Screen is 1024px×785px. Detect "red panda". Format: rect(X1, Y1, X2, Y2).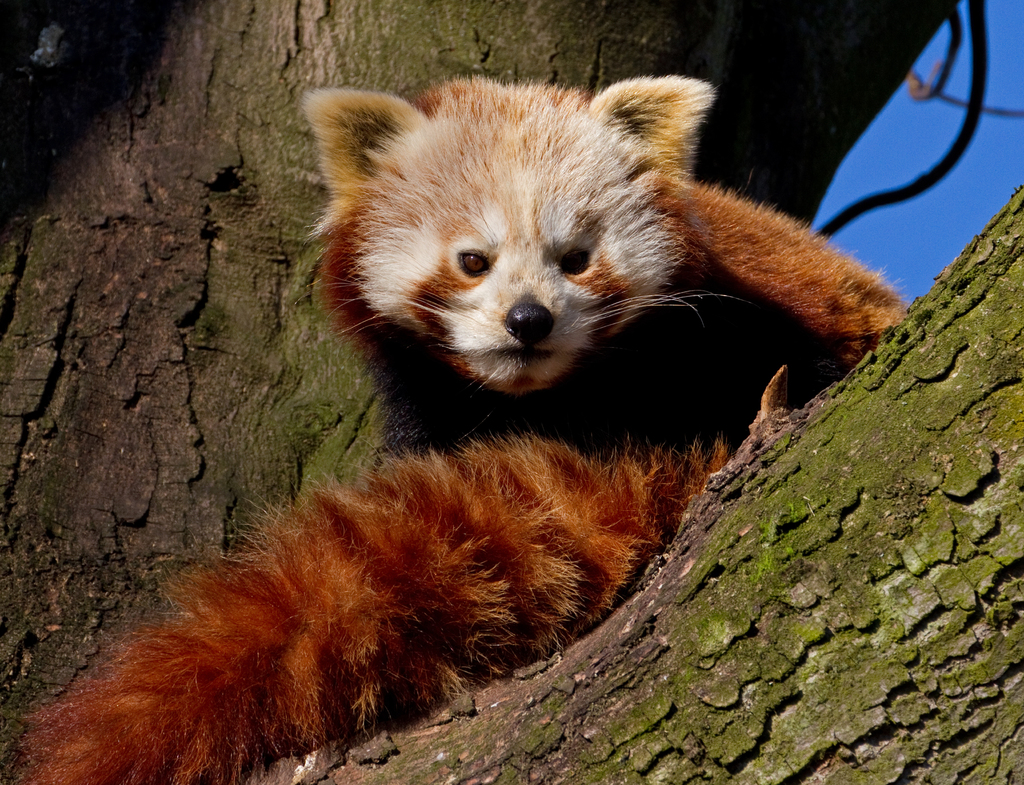
rect(0, 87, 908, 783).
